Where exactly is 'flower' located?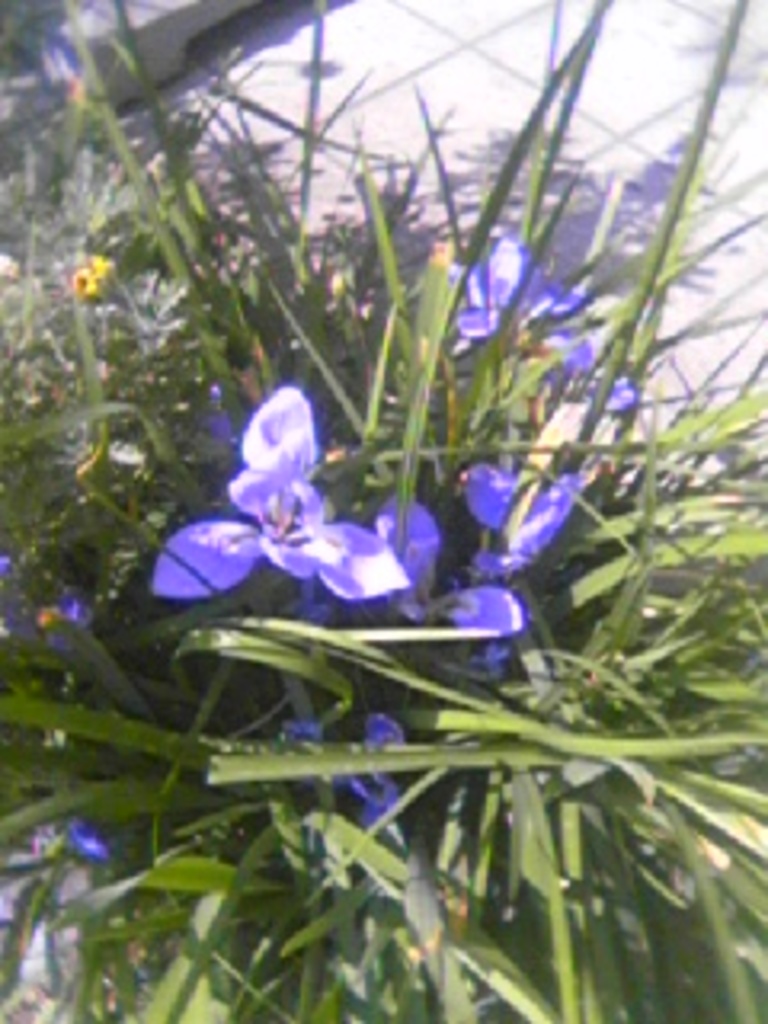
Its bounding box is [left=474, top=458, right=595, bottom=573].
